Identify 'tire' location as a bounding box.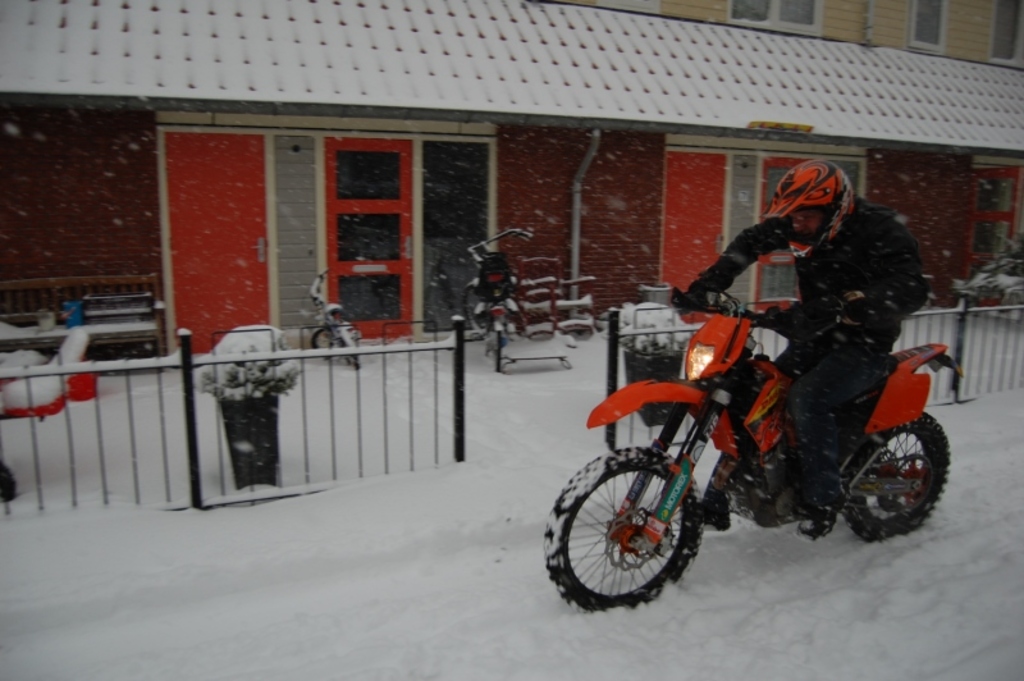
x1=462, y1=287, x2=486, y2=329.
